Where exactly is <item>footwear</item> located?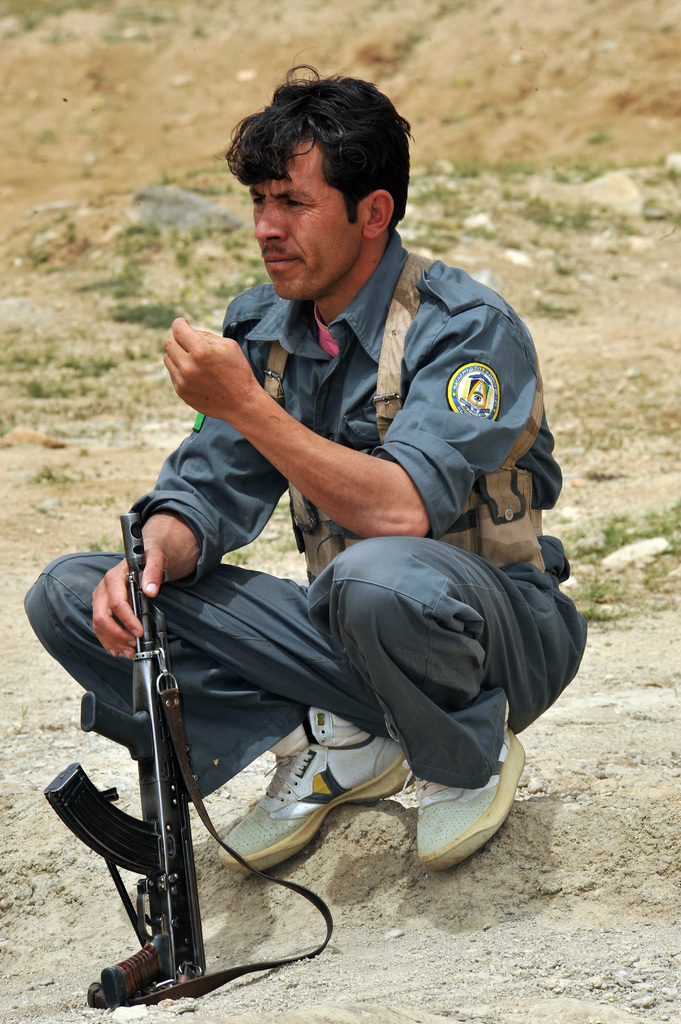
Its bounding box is detection(218, 709, 413, 877).
